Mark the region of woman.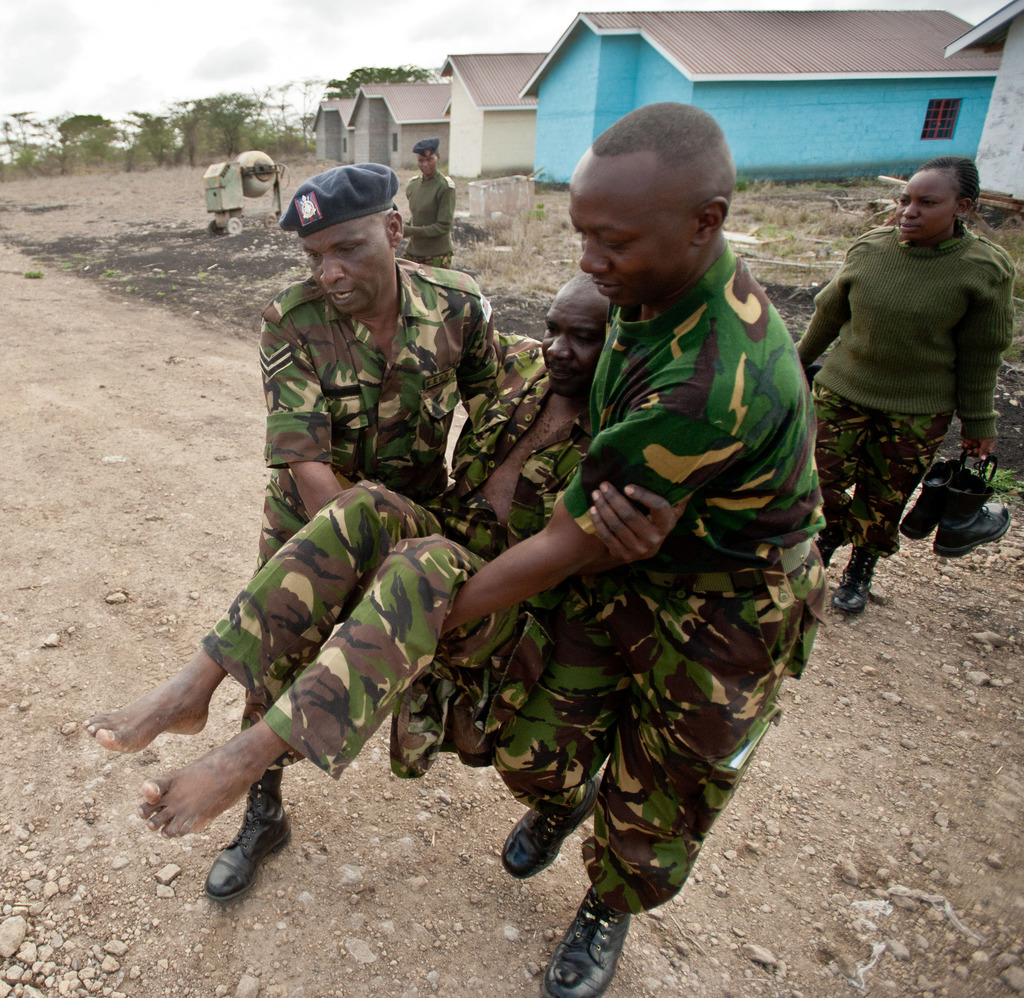
Region: {"x1": 395, "y1": 141, "x2": 456, "y2": 271}.
